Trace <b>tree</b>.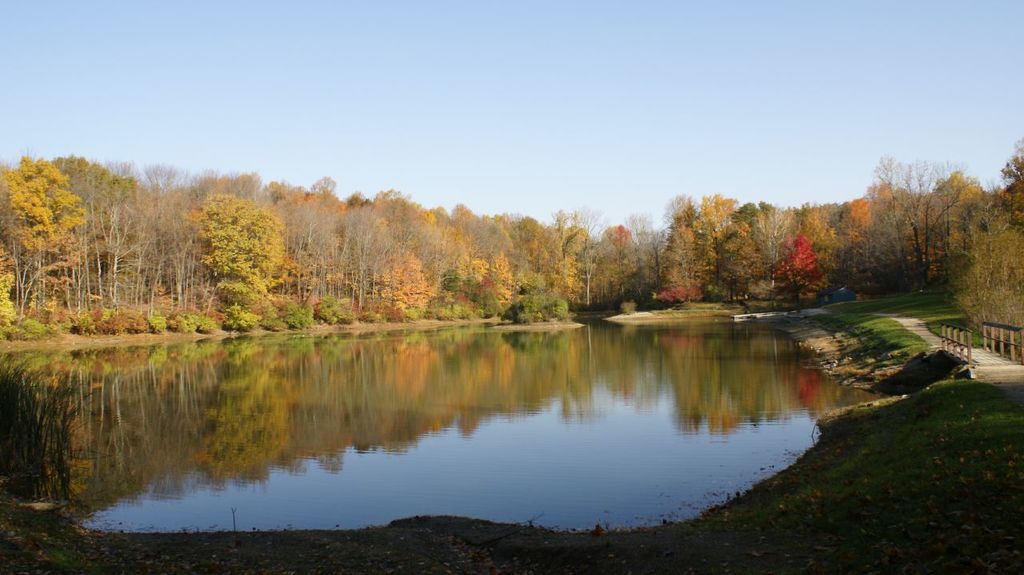
Traced to 1001/143/1023/224.
